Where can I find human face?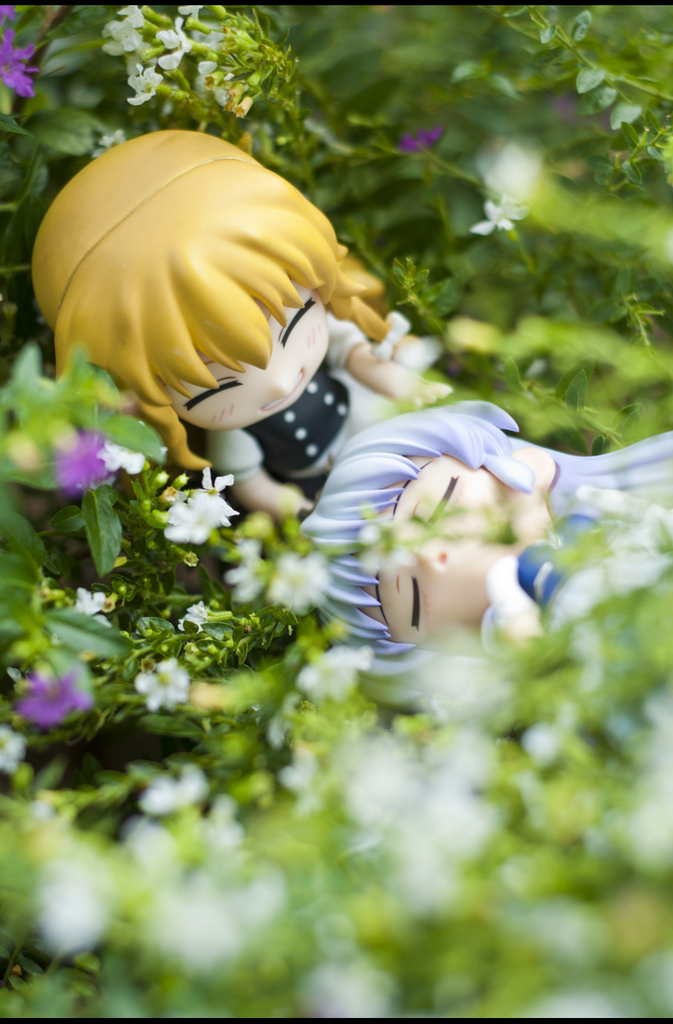
You can find it at <region>355, 455, 494, 643</region>.
